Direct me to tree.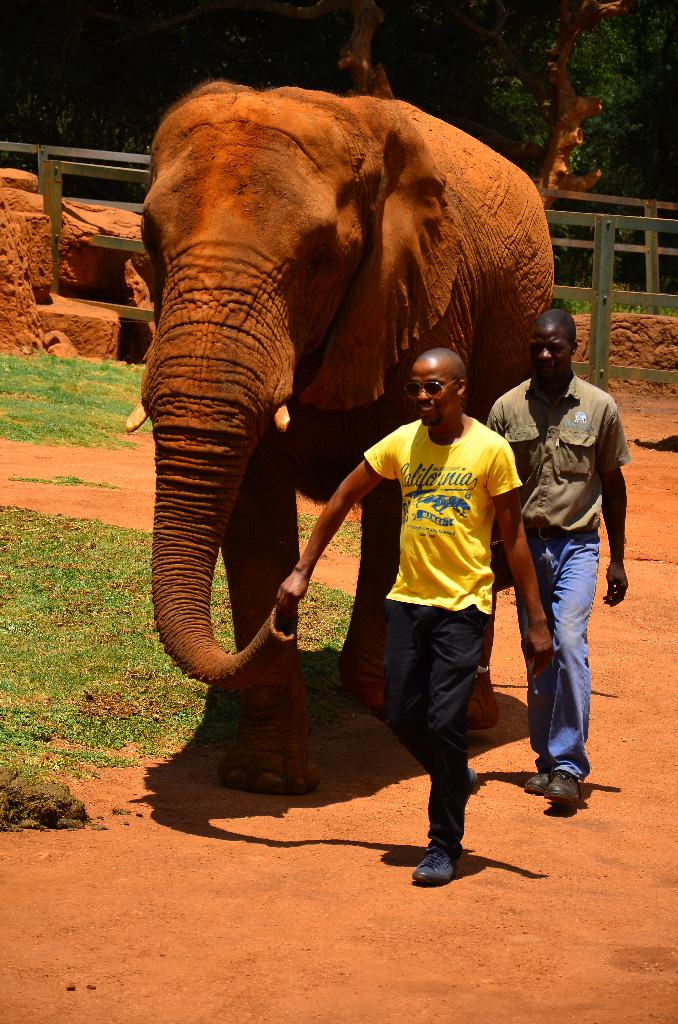
Direction: BBox(578, 0, 677, 218).
